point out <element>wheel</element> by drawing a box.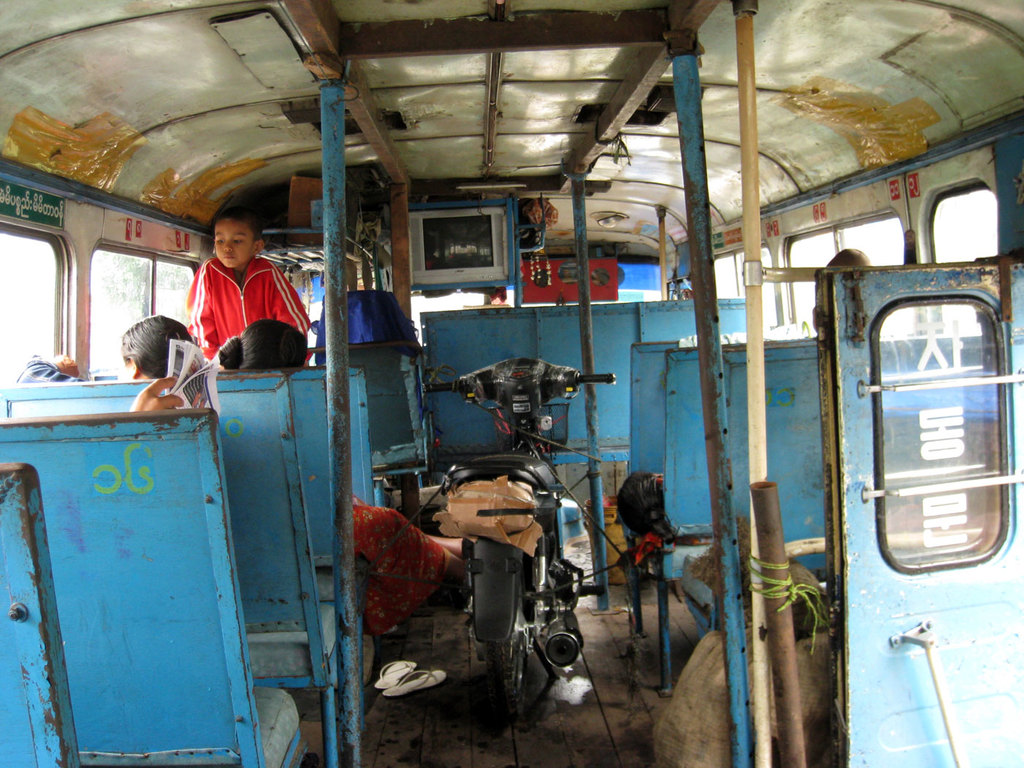
(480, 574, 532, 723).
